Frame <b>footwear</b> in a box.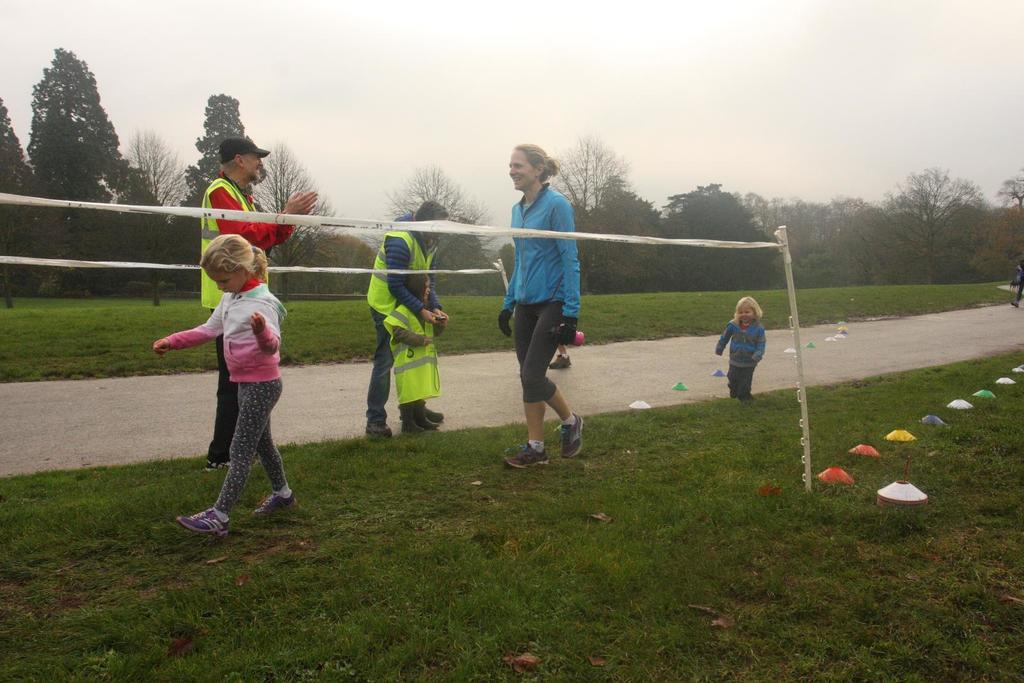
select_region(174, 504, 230, 540).
